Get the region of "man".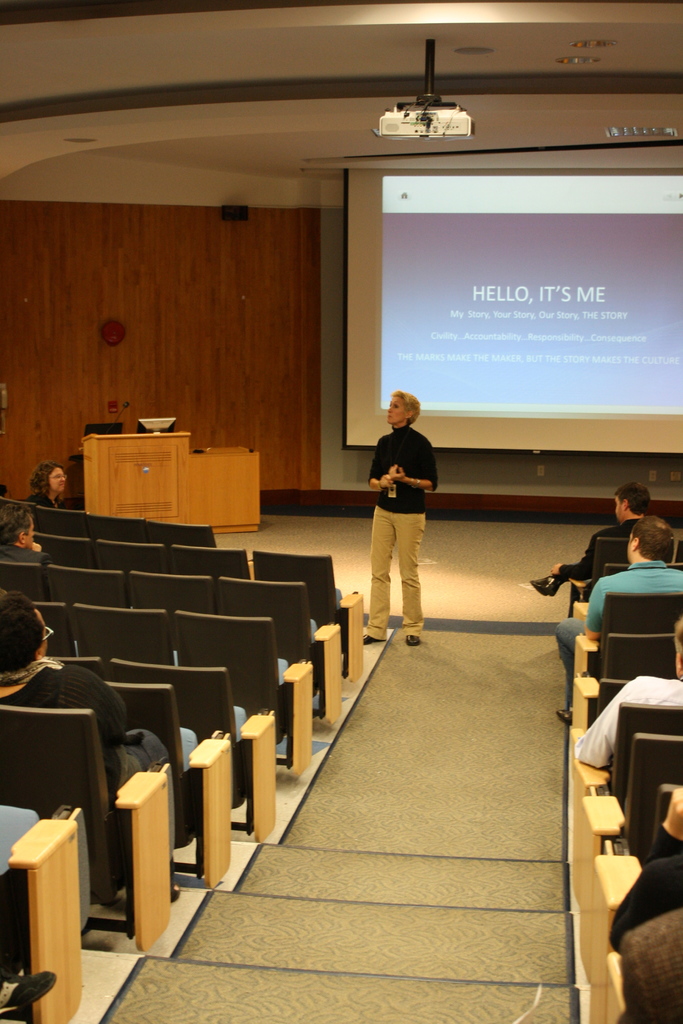
bbox=[0, 591, 174, 852].
